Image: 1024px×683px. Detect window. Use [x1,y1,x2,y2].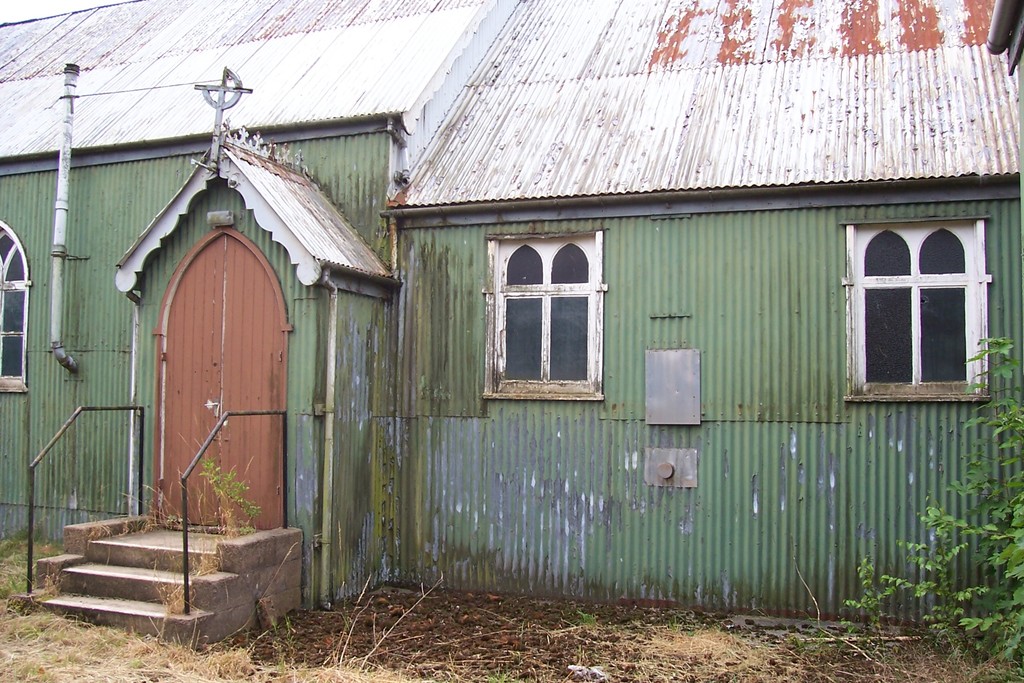
[0,217,30,393].
